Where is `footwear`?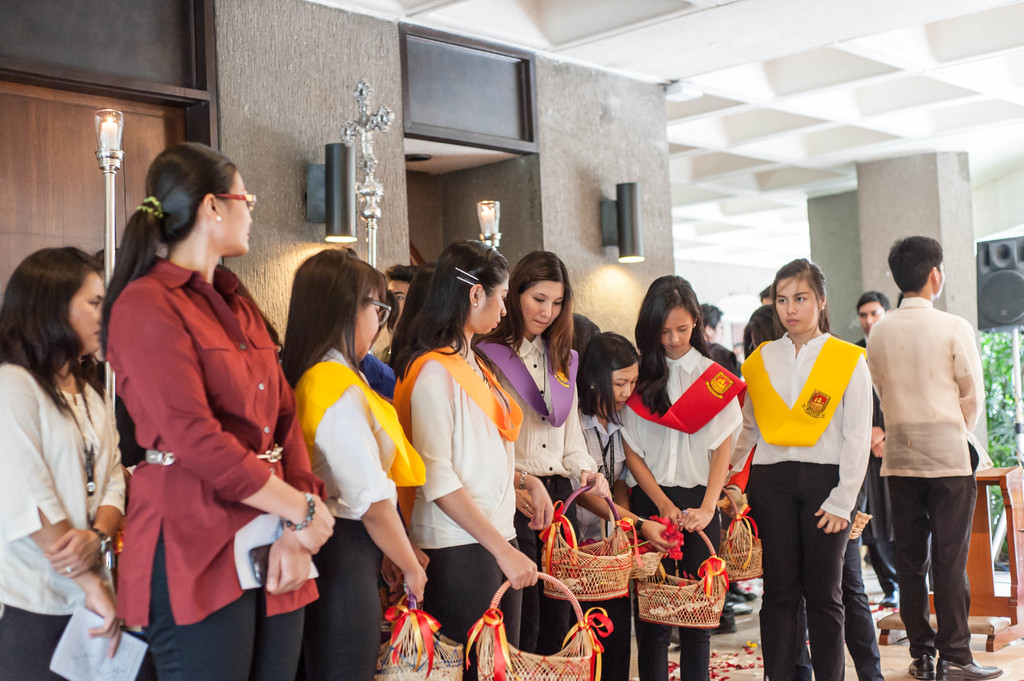
<region>734, 581, 758, 600</region>.
